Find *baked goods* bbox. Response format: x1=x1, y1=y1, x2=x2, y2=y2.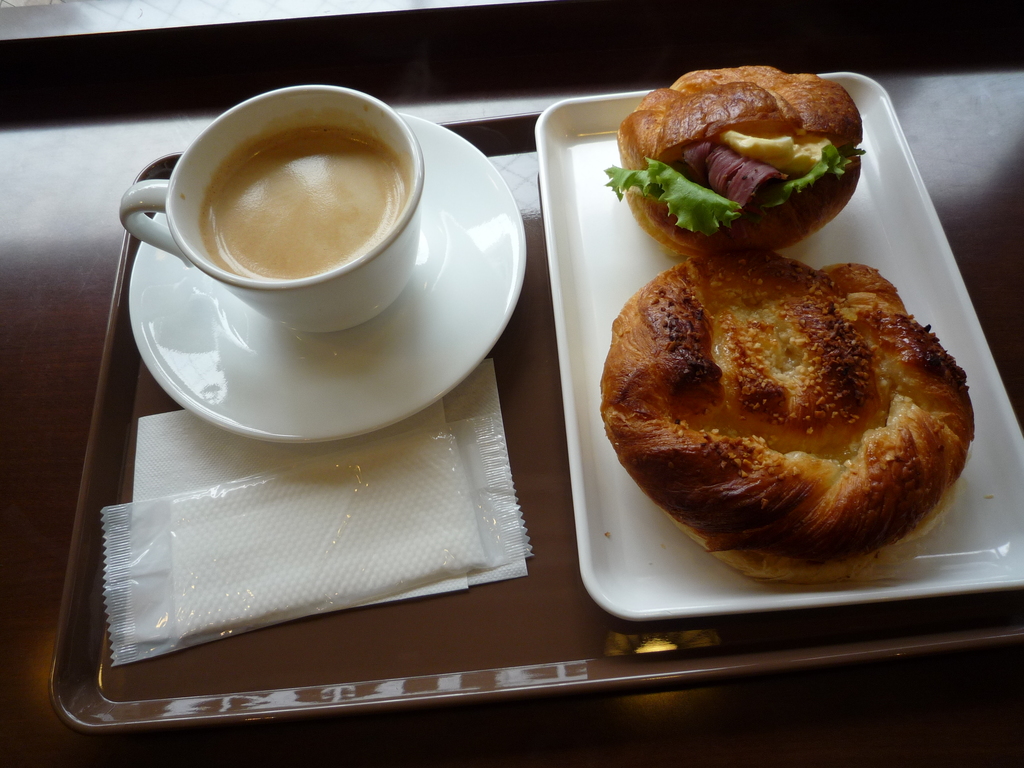
x1=595, y1=246, x2=979, y2=590.
